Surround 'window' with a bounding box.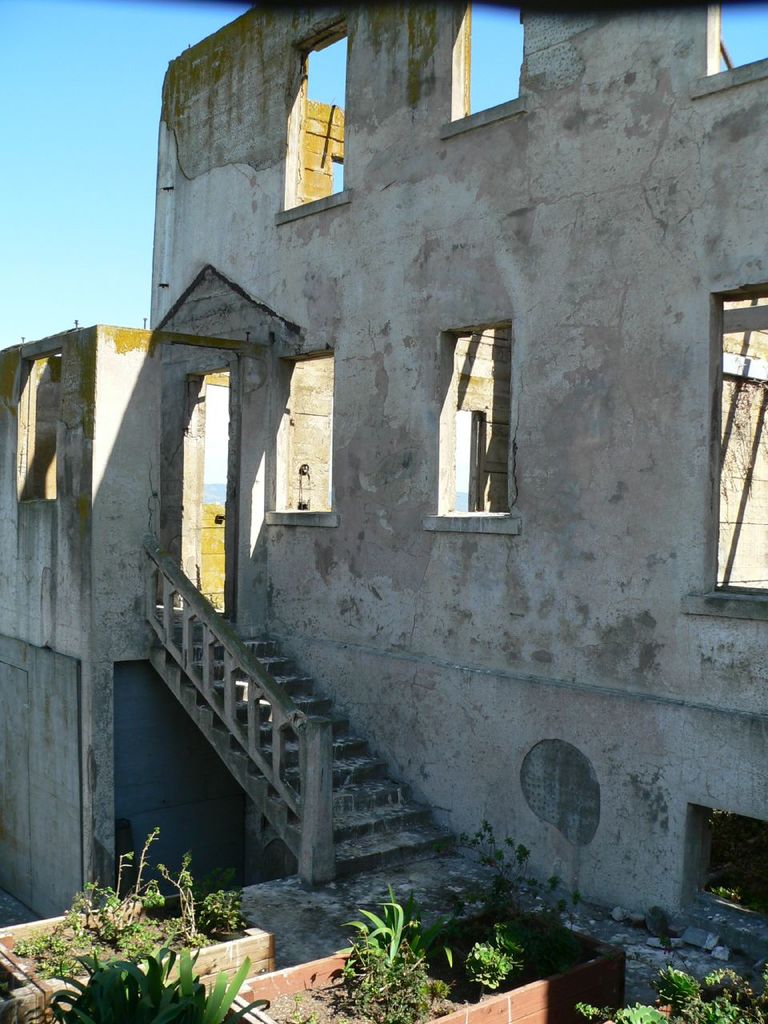
<bbox>710, 0, 767, 75</bbox>.
